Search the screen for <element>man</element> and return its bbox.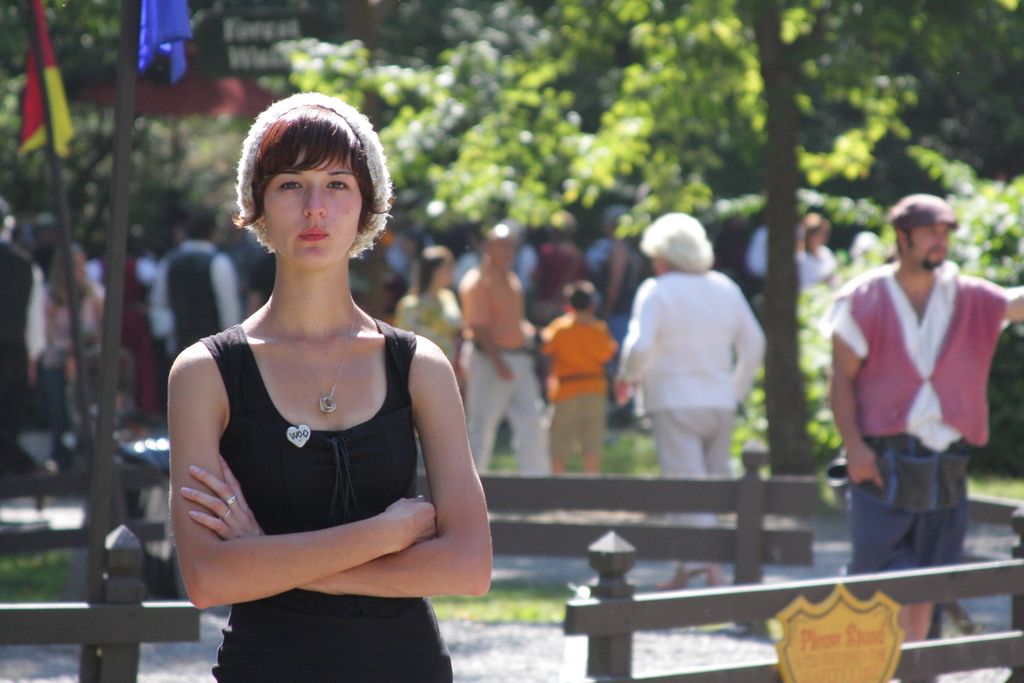
Found: Rect(831, 186, 1006, 586).
